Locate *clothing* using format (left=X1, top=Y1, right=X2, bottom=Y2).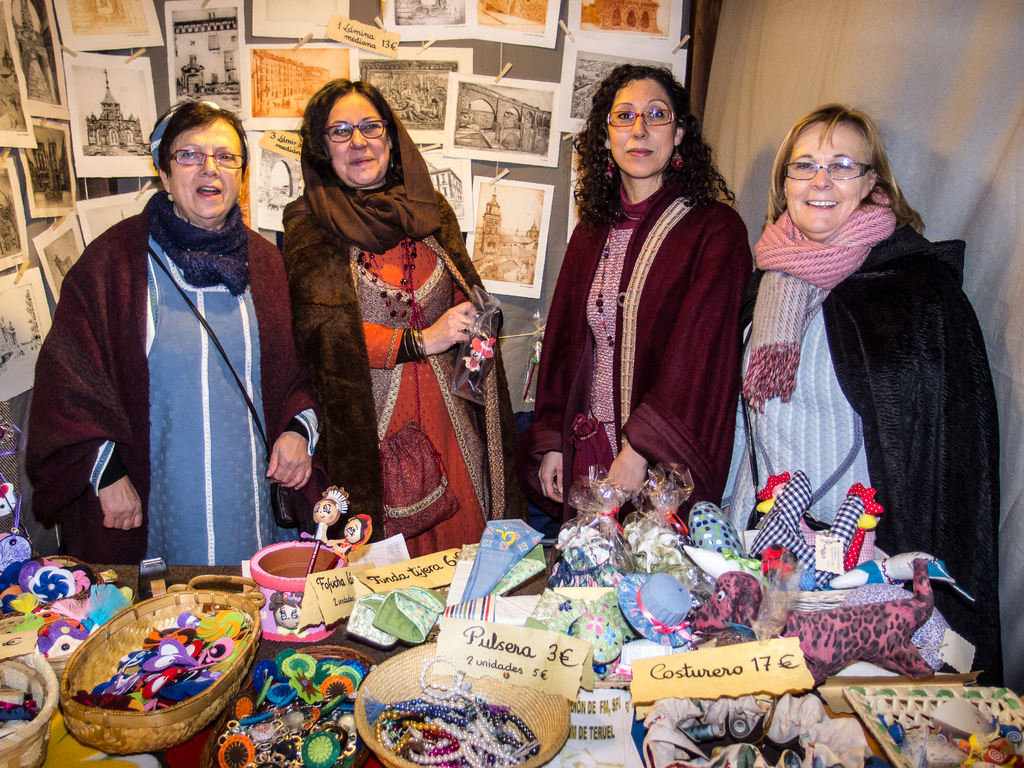
(left=536, top=186, right=750, bottom=531).
